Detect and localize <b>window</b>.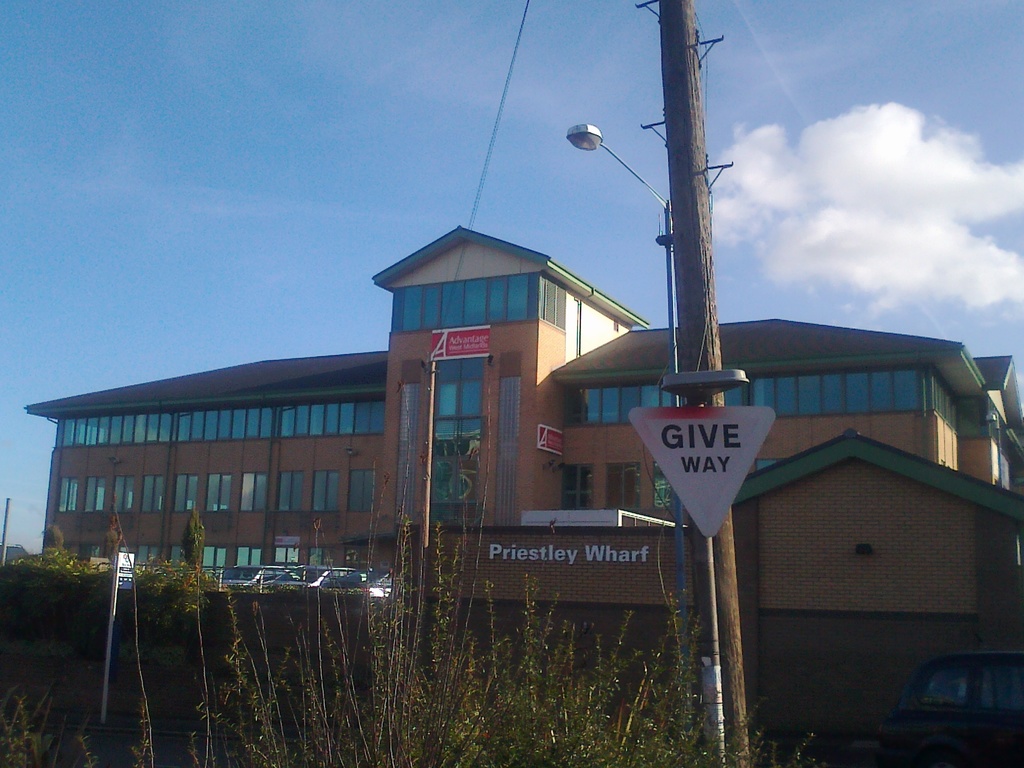
Localized at (left=563, top=463, right=594, bottom=510).
